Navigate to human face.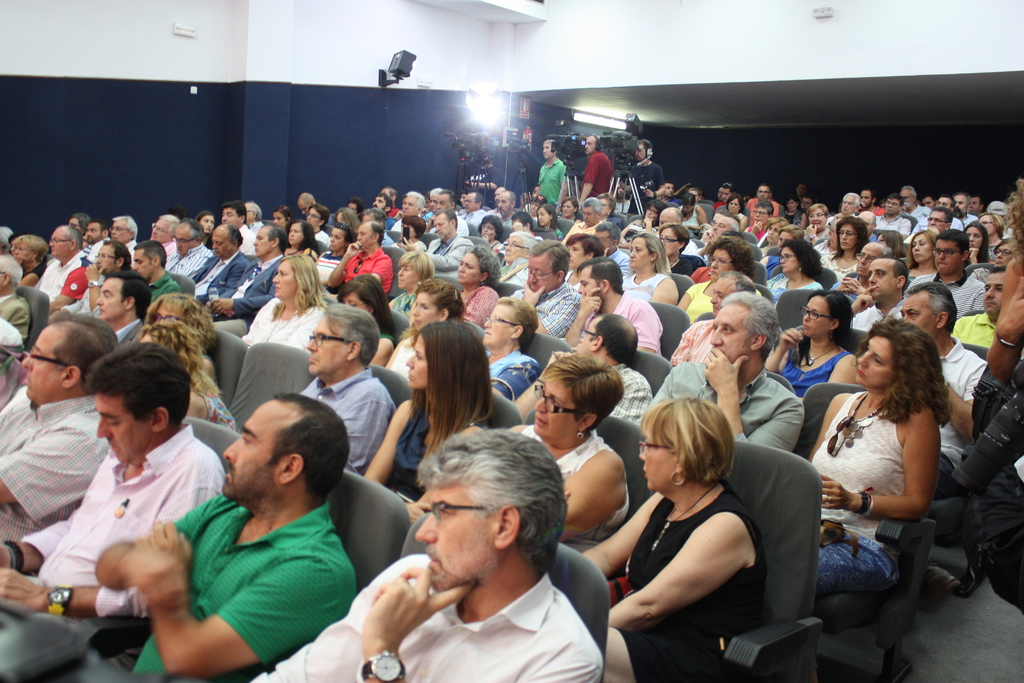
Navigation target: 655/213/680/229.
